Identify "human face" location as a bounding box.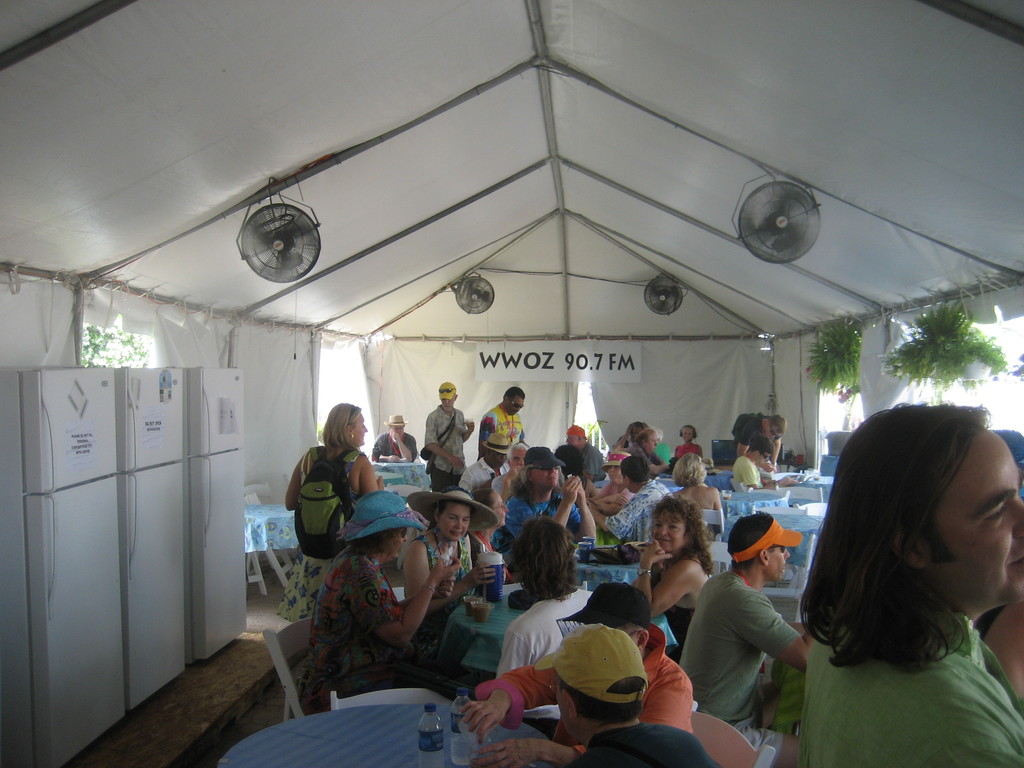
[x1=758, y1=447, x2=772, y2=461].
